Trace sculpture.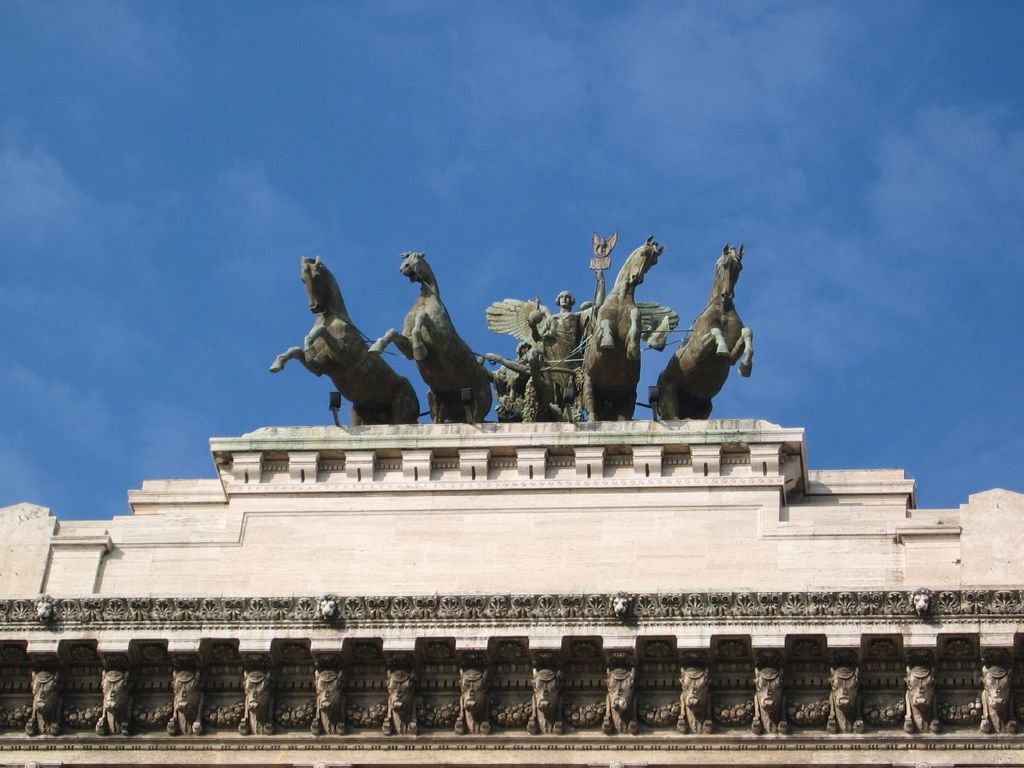
Traced to bbox=(599, 663, 643, 732).
